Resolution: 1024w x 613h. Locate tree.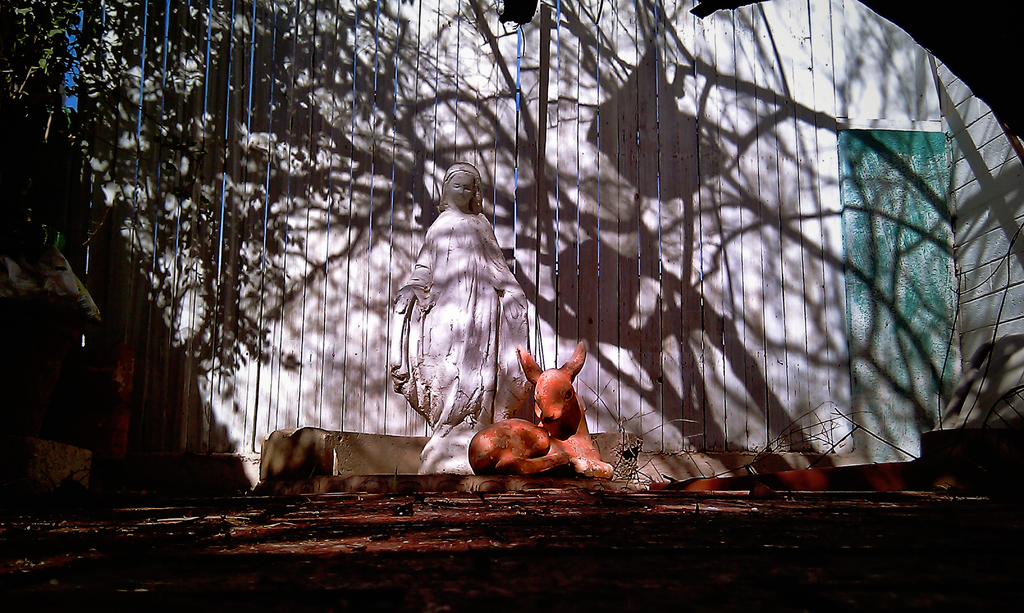
{"left": 0, "top": 0, "right": 99, "bottom": 164}.
